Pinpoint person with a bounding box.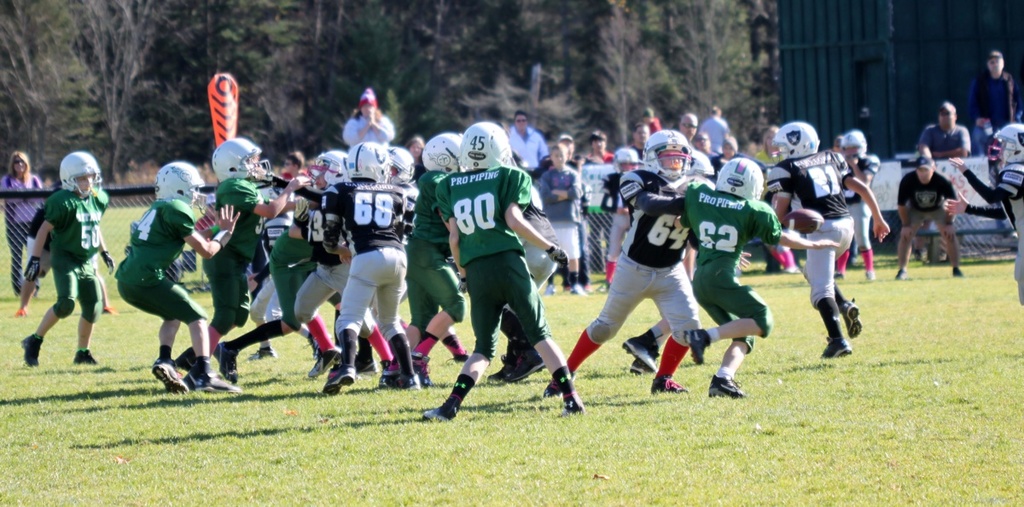
542 130 703 397.
